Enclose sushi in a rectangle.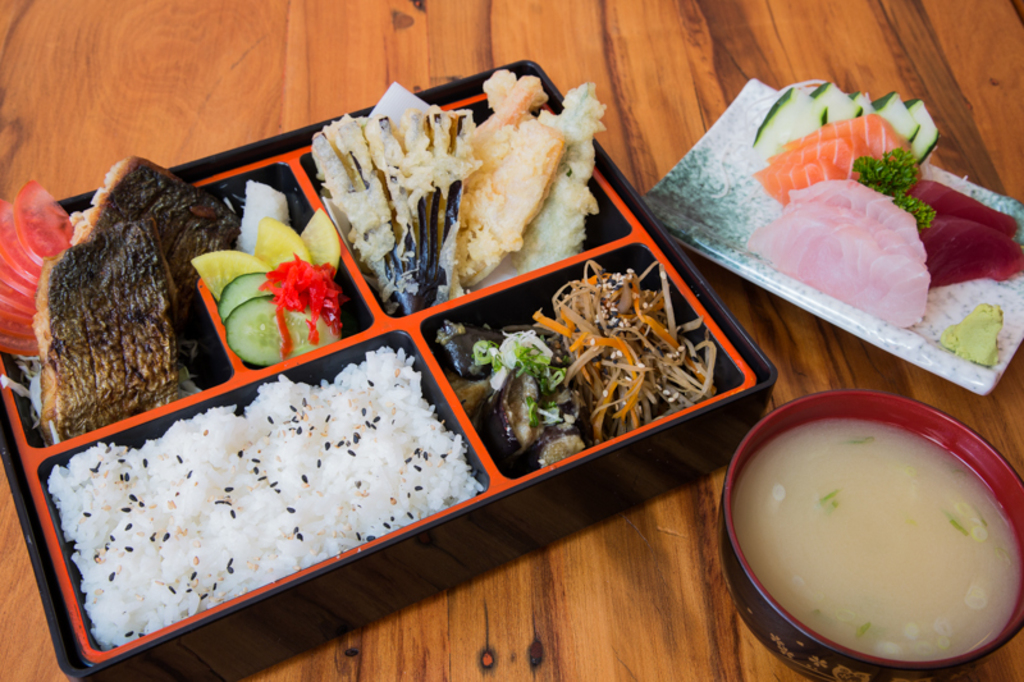
(371, 90, 575, 299).
